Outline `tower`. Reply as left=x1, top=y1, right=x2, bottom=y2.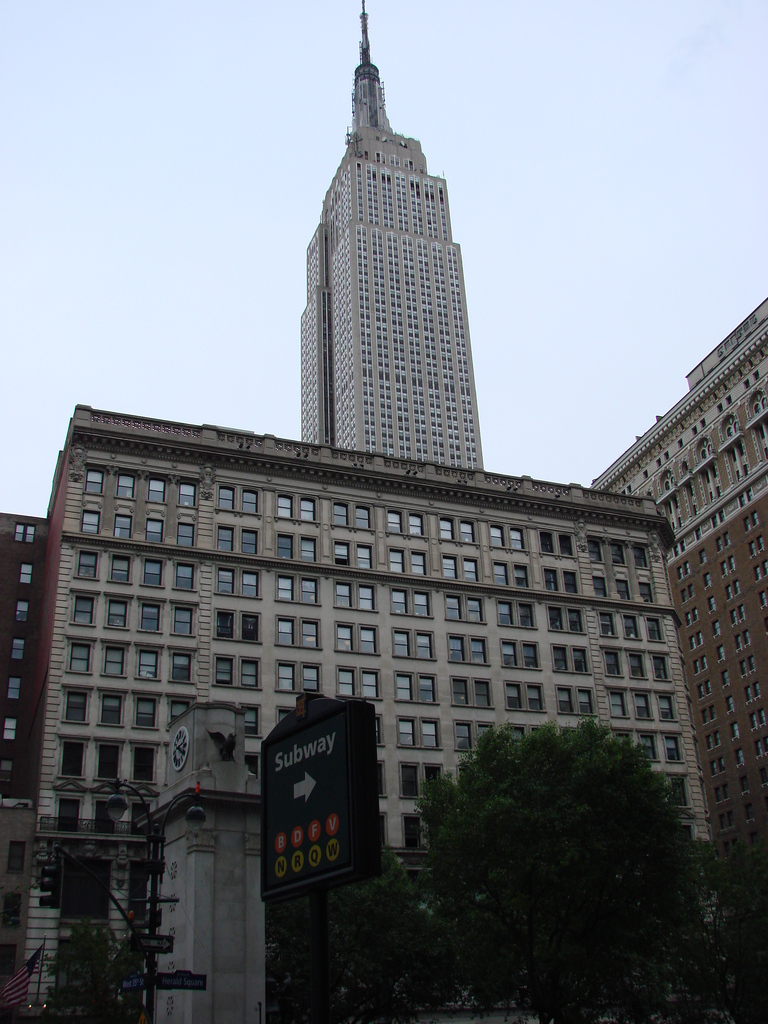
left=262, top=0, right=516, bottom=520.
